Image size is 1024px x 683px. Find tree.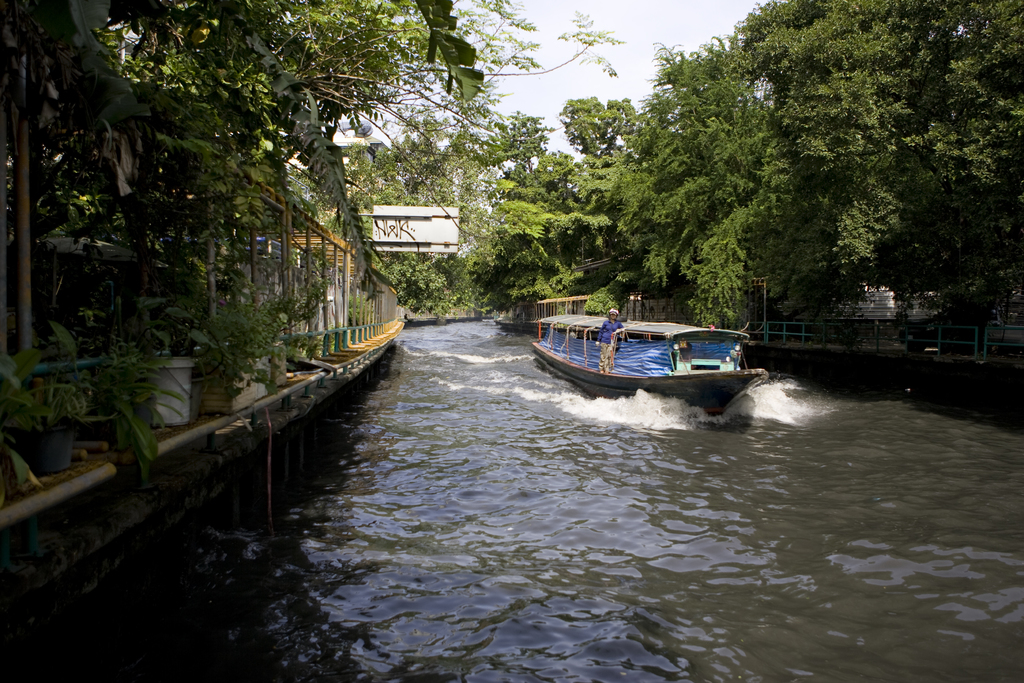
368:248:450:318.
